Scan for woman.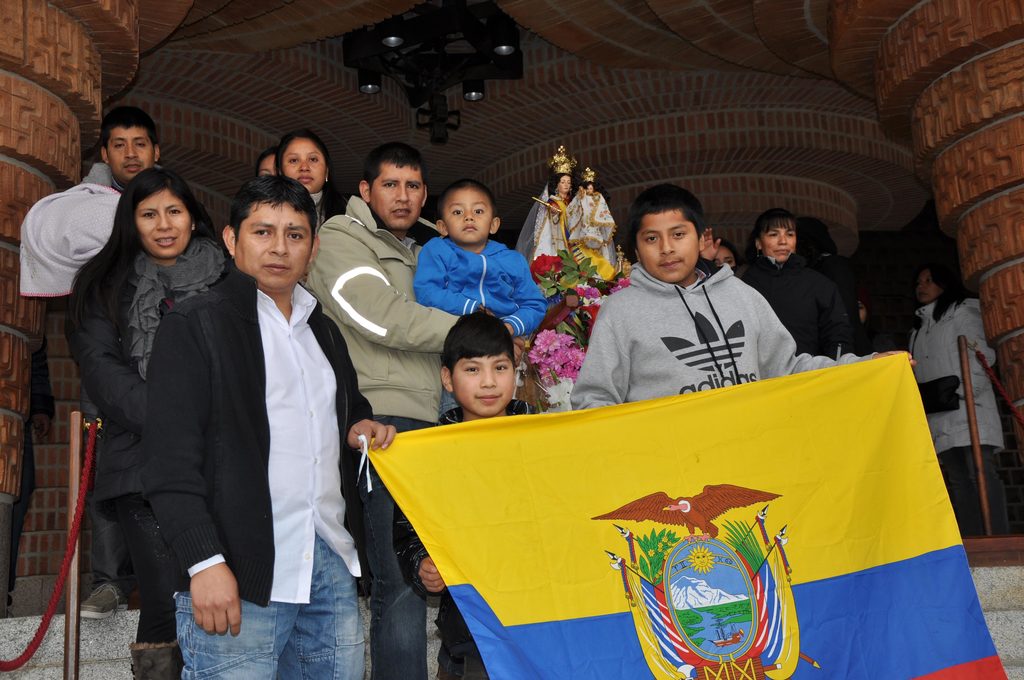
Scan result: 692, 211, 862, 358.
